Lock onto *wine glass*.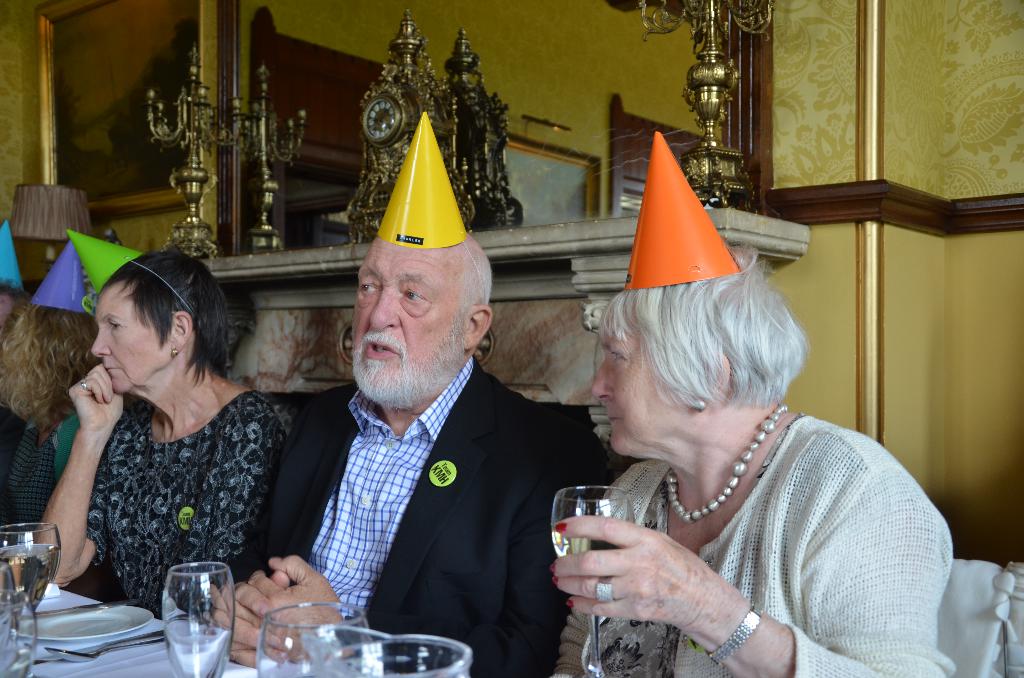
Locked: rect(257, 603, 368, 677).
